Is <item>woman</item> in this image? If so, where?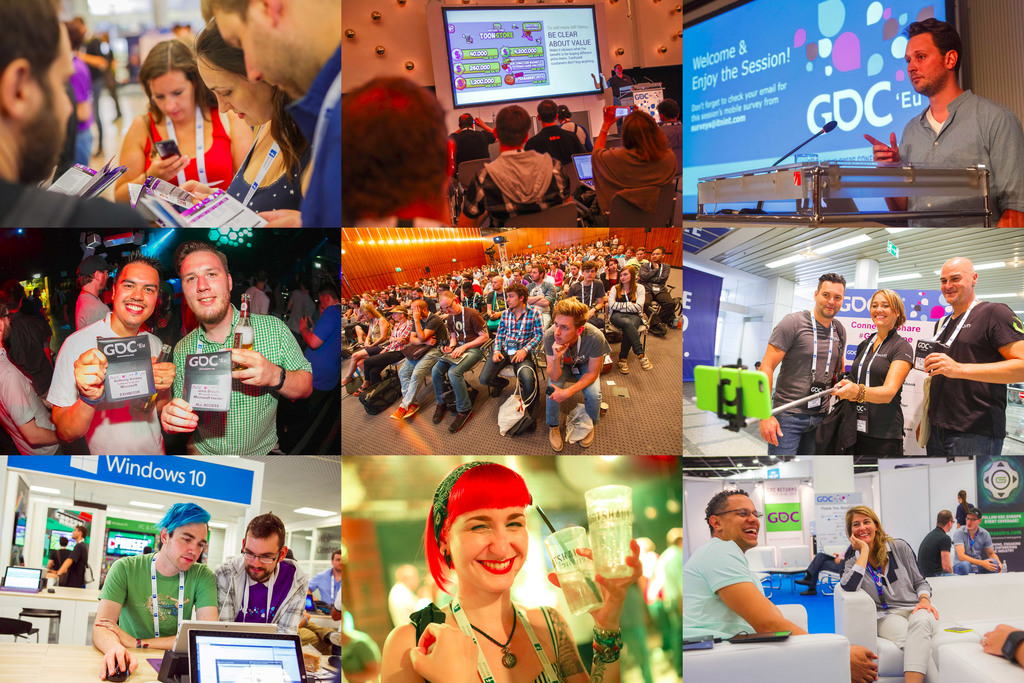
Yes, at [586, 102, 682, 229].
